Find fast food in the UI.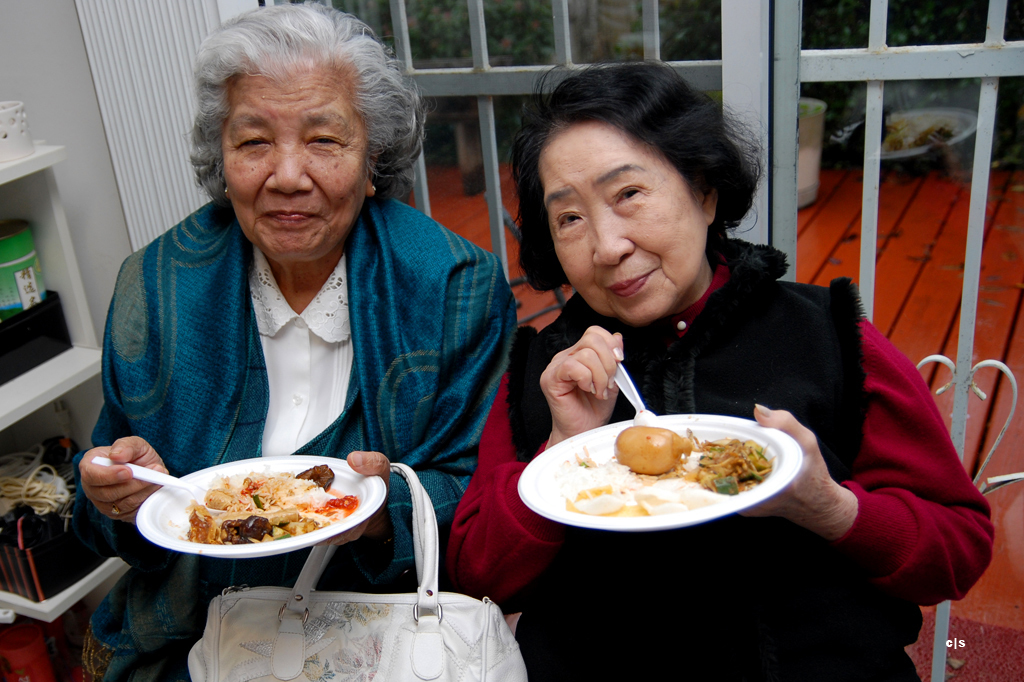
UI element at (left=142, top=452, right=364, bottom=559).
